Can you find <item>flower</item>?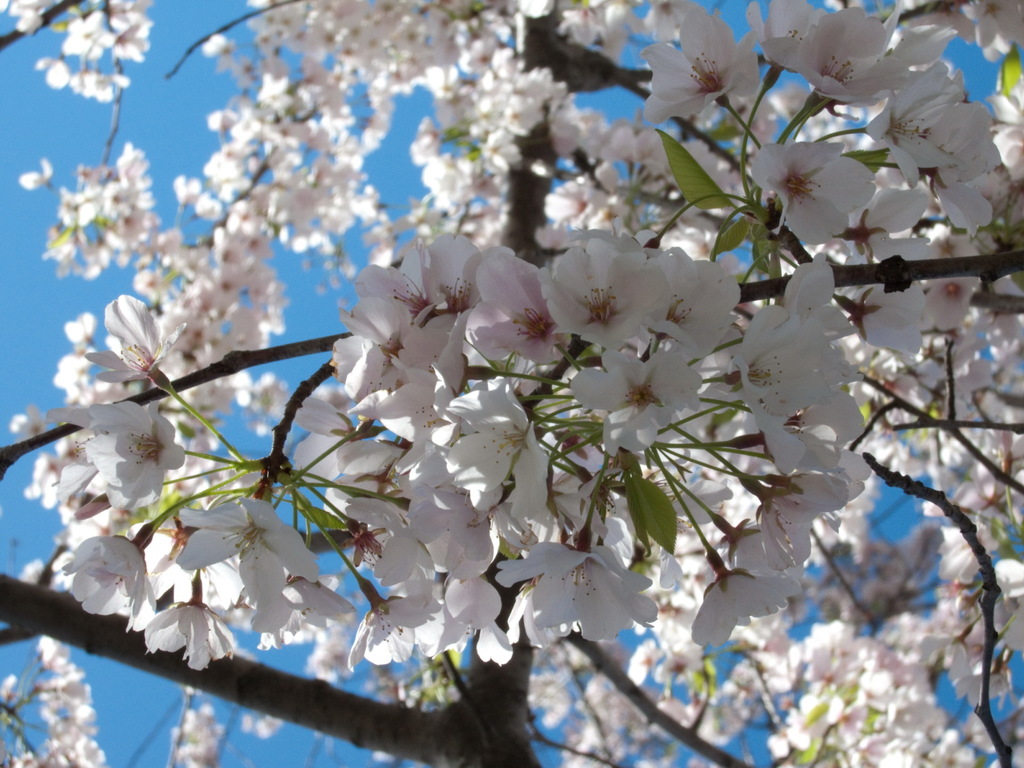
Yes, bounding box: Rect(246, 707, 290, 739).
